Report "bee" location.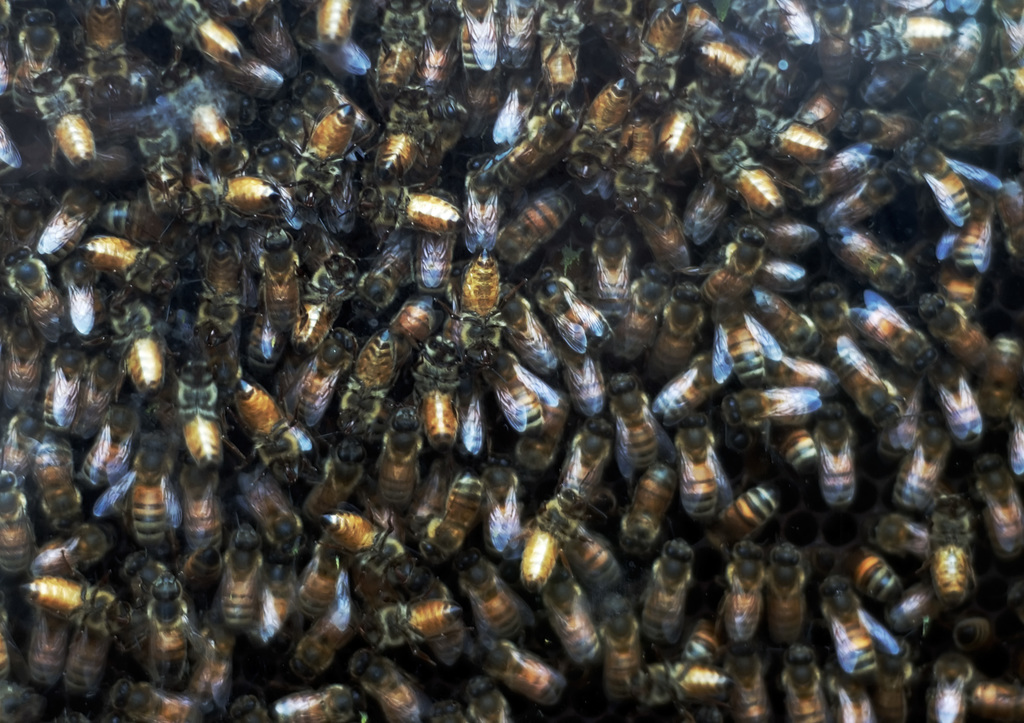
Report: [604,594,650,708].
